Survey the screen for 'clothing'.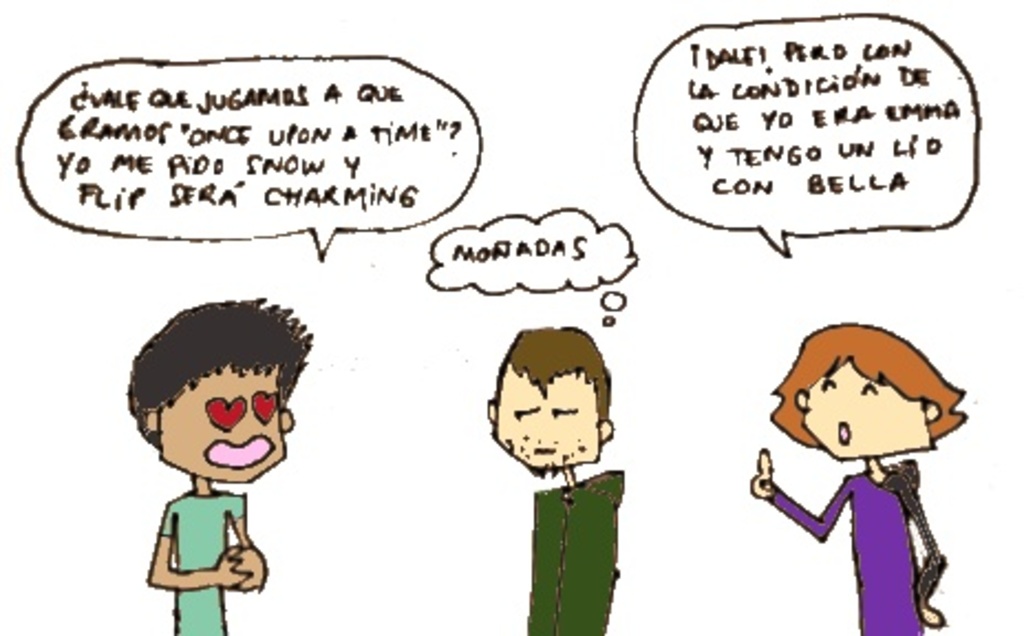
Survey found: {"x1": 770, "y1": 468, "x2": 945, "y2": 634}.
